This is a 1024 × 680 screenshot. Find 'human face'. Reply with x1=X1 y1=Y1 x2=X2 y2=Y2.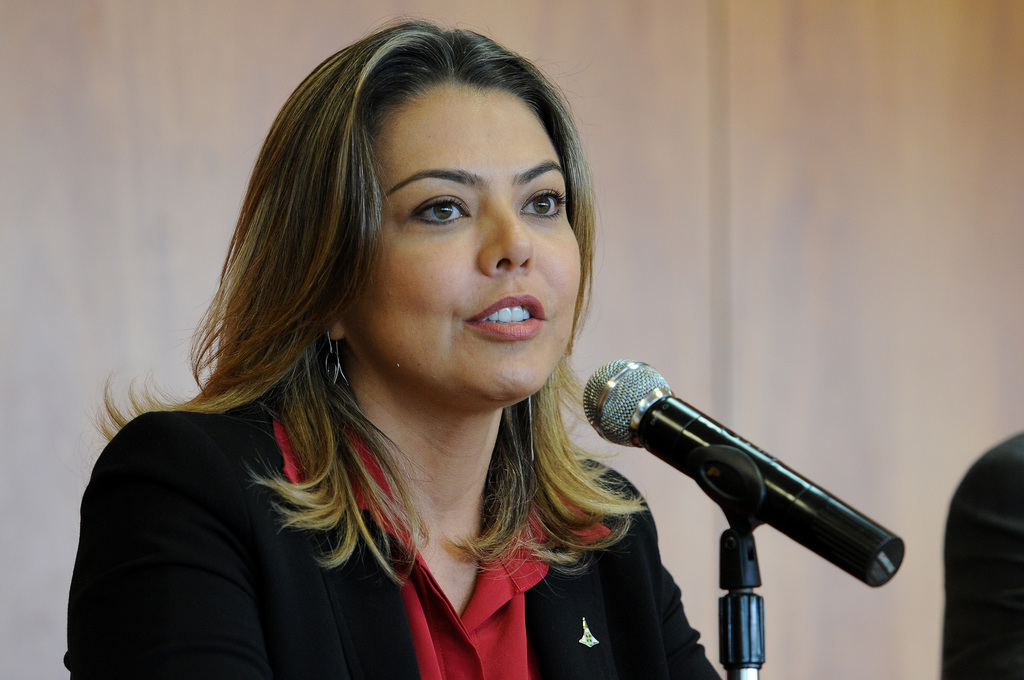
x1=347 y1=84 x2=579 y2=399.
